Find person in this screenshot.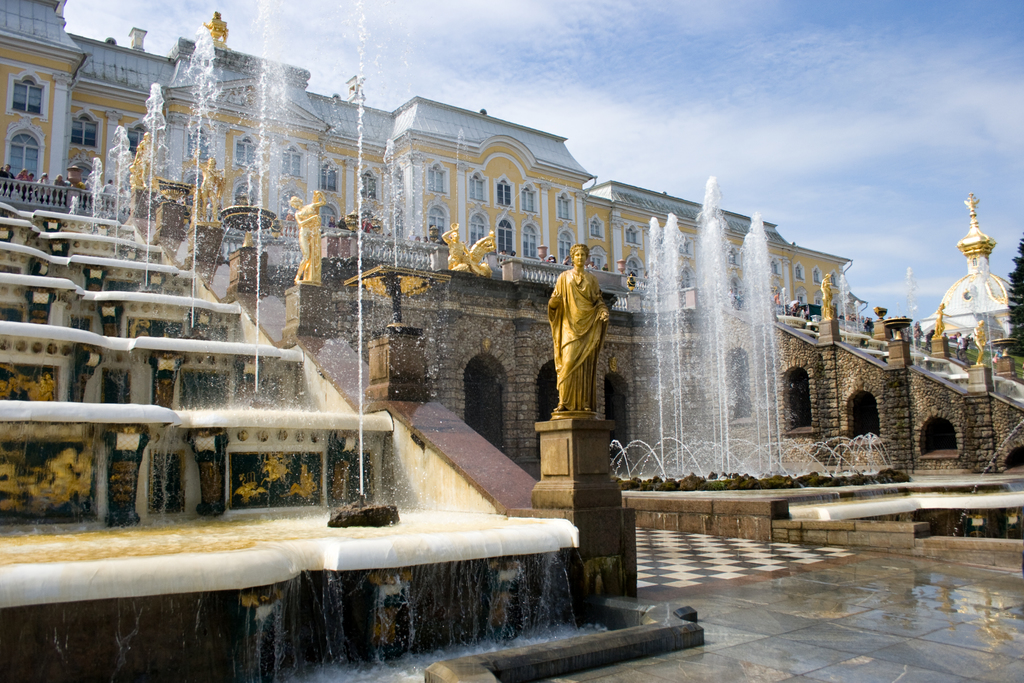
The bounding box for person is 130:134:161:189.
